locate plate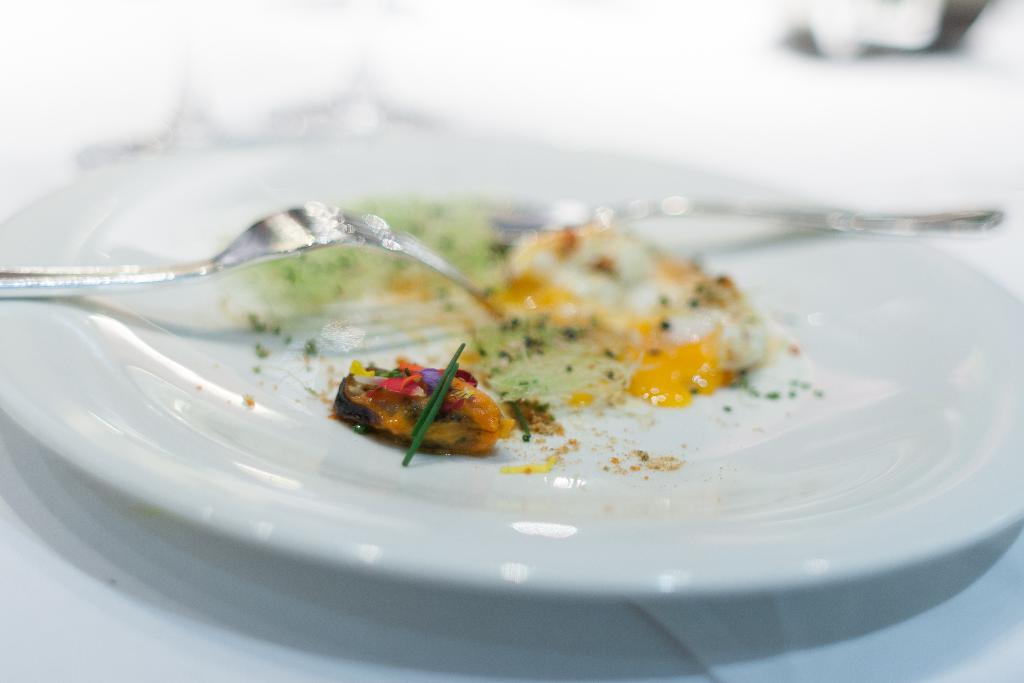
{"left": 0, "top": 135, "right": 1023, "bottom": 596}
